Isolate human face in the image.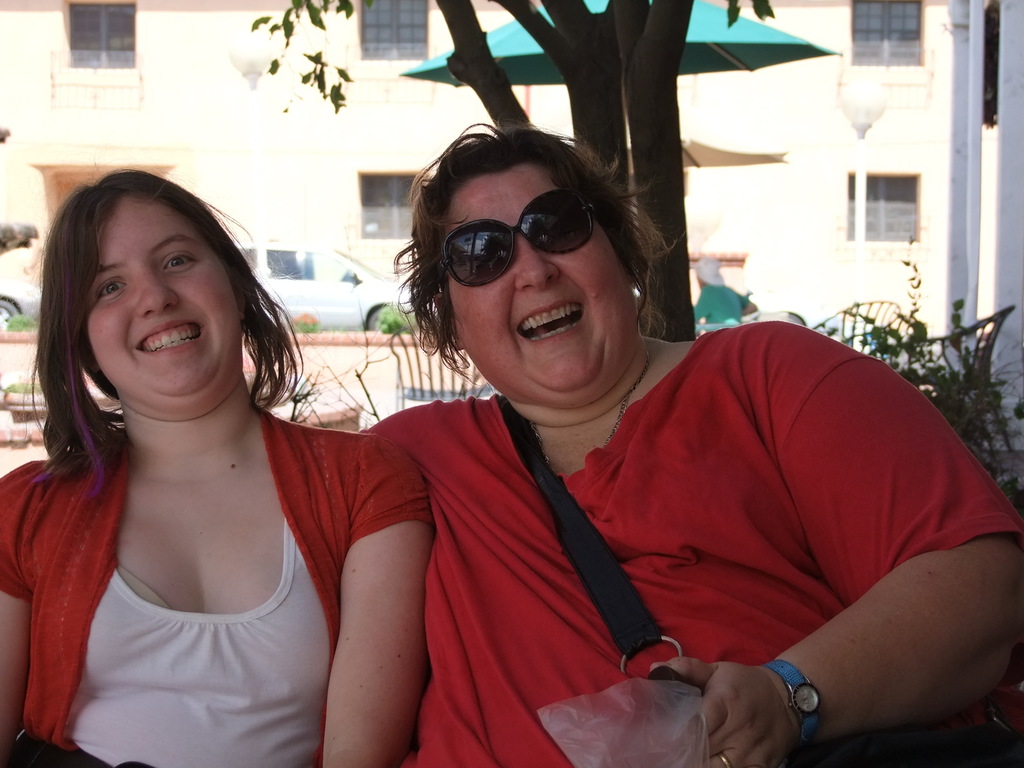
Isolated region: region(444, 167, 637, 399).
